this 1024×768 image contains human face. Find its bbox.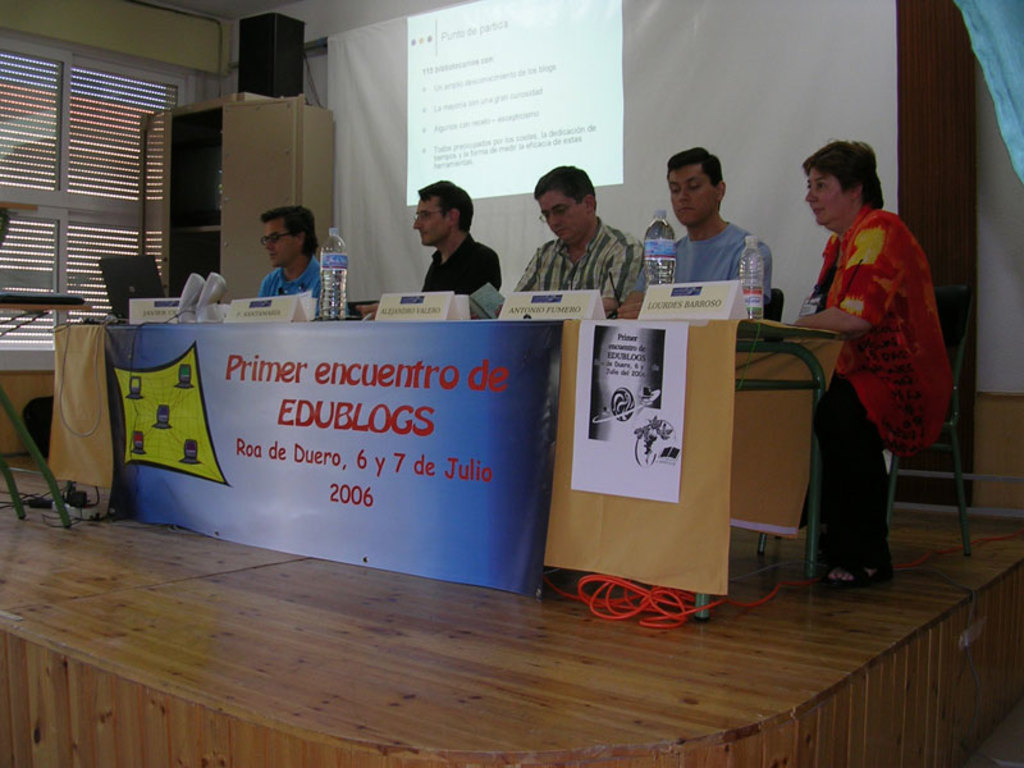
locate(797, 166, 849, 227).
